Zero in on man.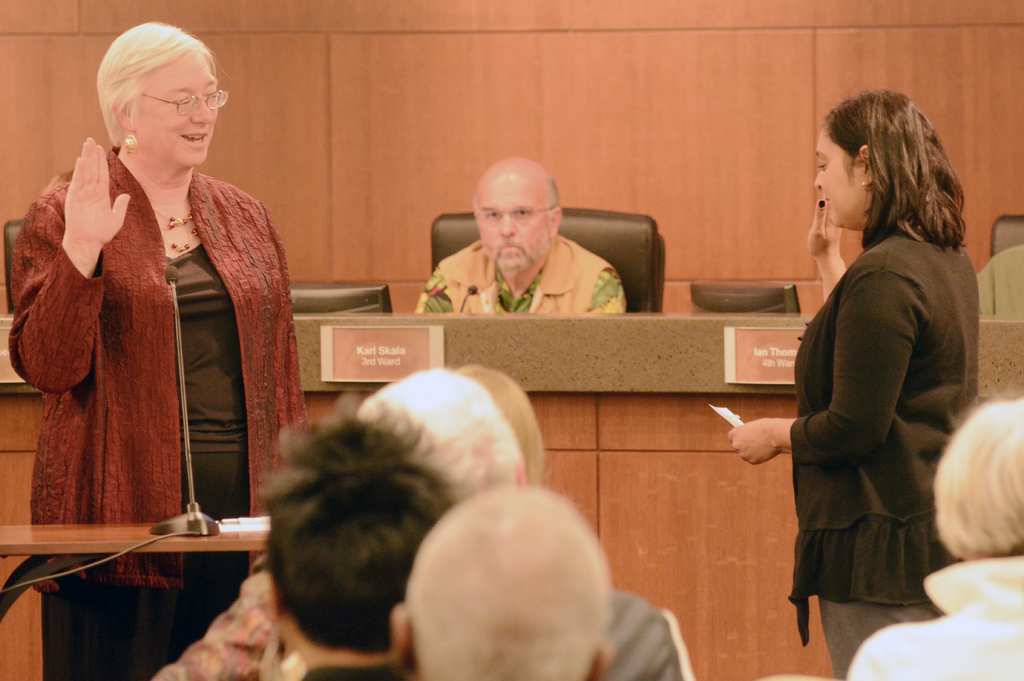
Zeroed in: detection(414, 155, 627, 318).
